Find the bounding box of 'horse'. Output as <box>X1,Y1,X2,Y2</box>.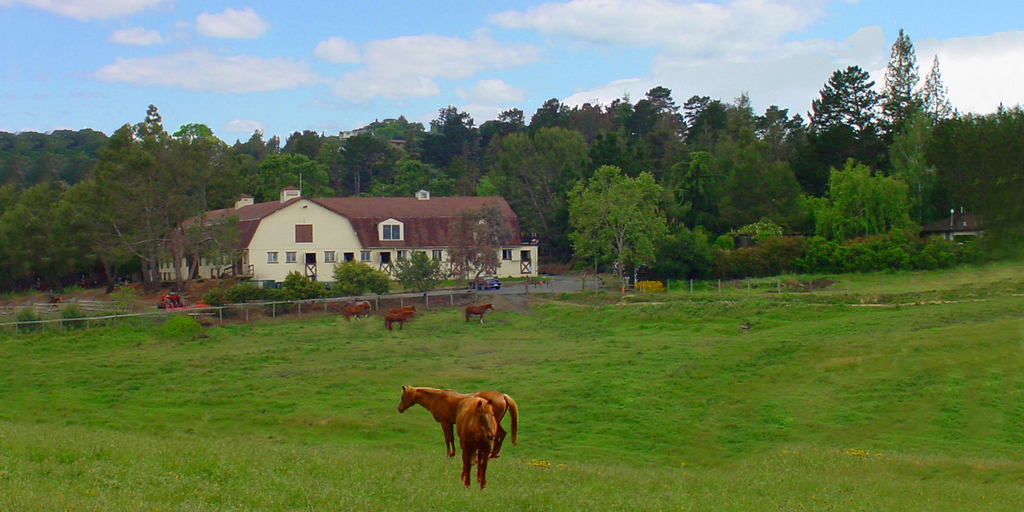
<box>383,310,415,332</box>.
